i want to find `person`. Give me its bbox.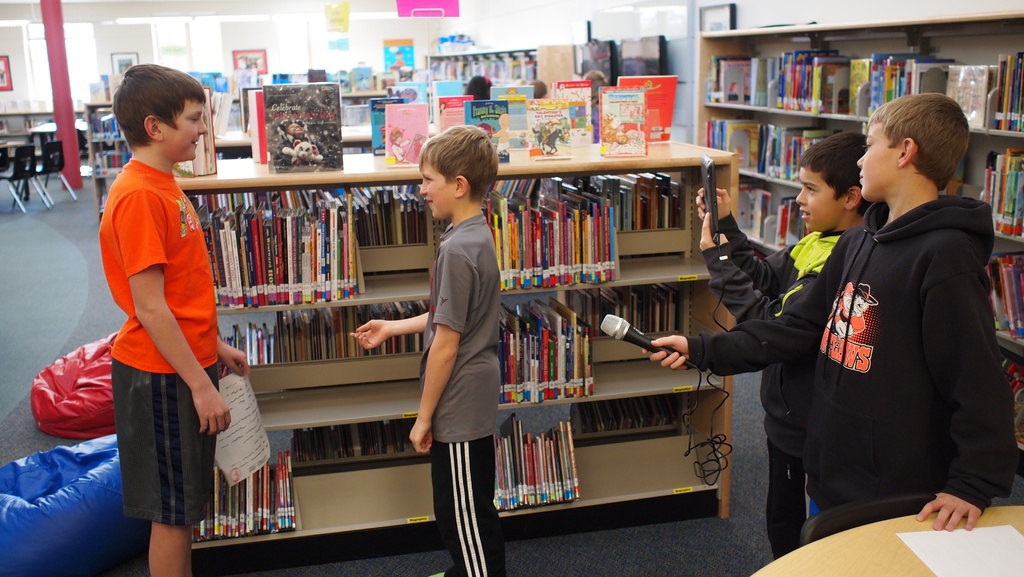
<bbox>636, 94, 1016, 535</bbox>.
